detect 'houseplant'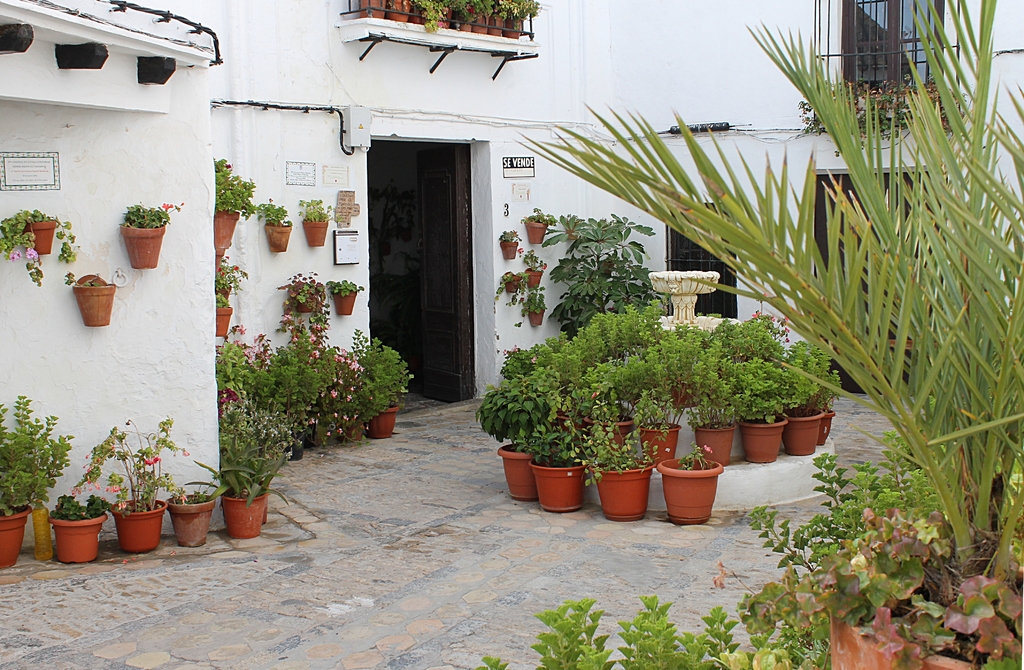
{"x1": 571, "y1": 393, "x2": 659, "y2": 521}
